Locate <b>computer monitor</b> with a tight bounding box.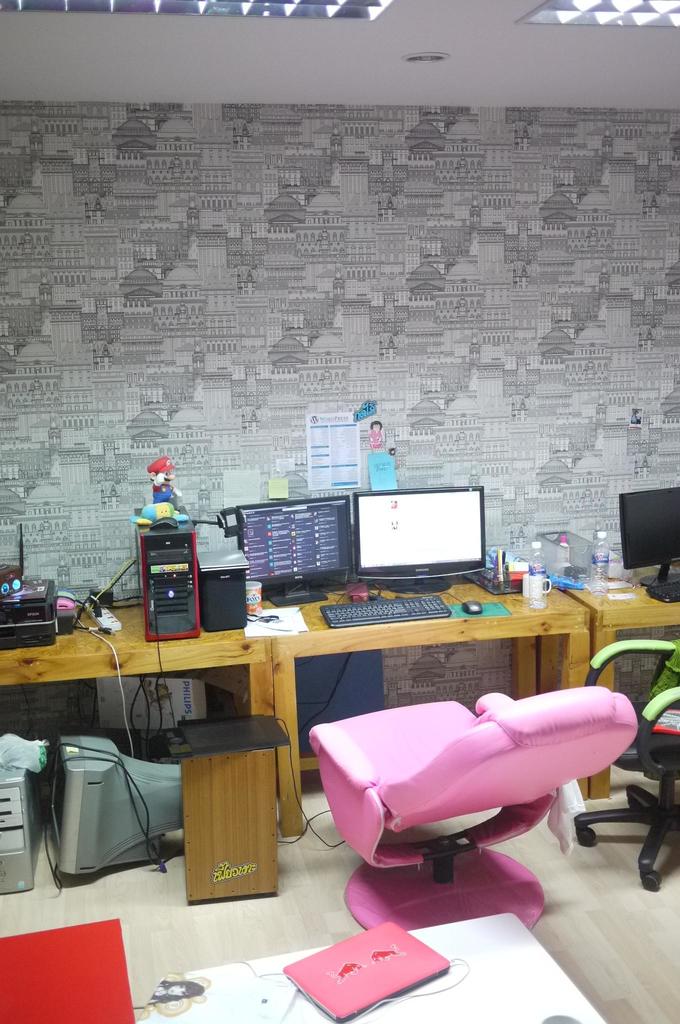
region(616, 485, 679, 590).
